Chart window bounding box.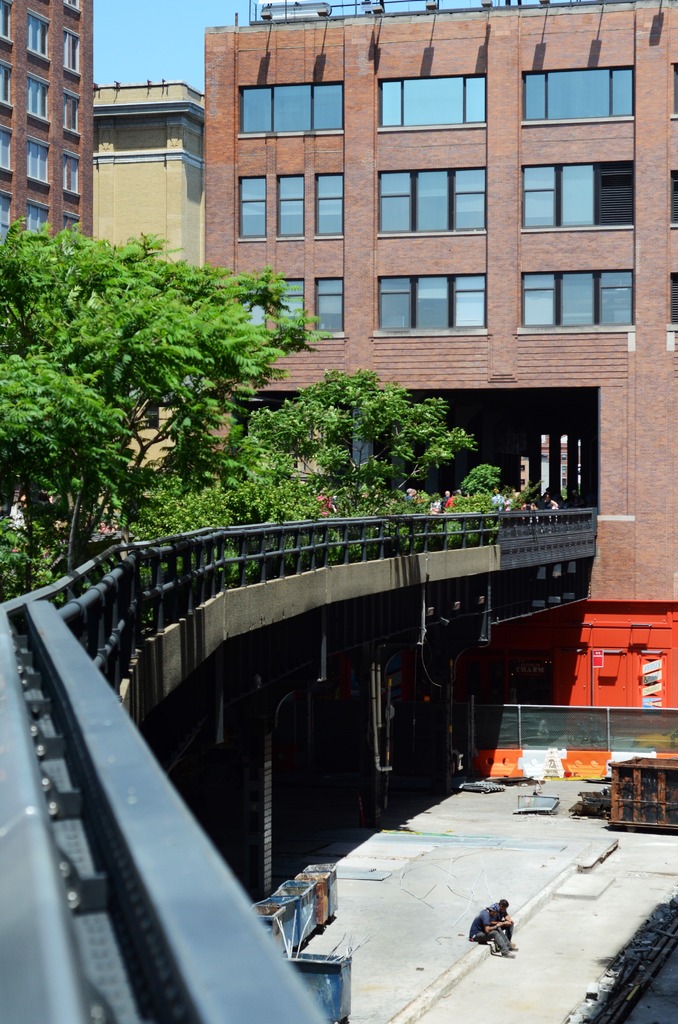
Charted: pyautogui.locateOnScreen(63, 90, 82, 138).
